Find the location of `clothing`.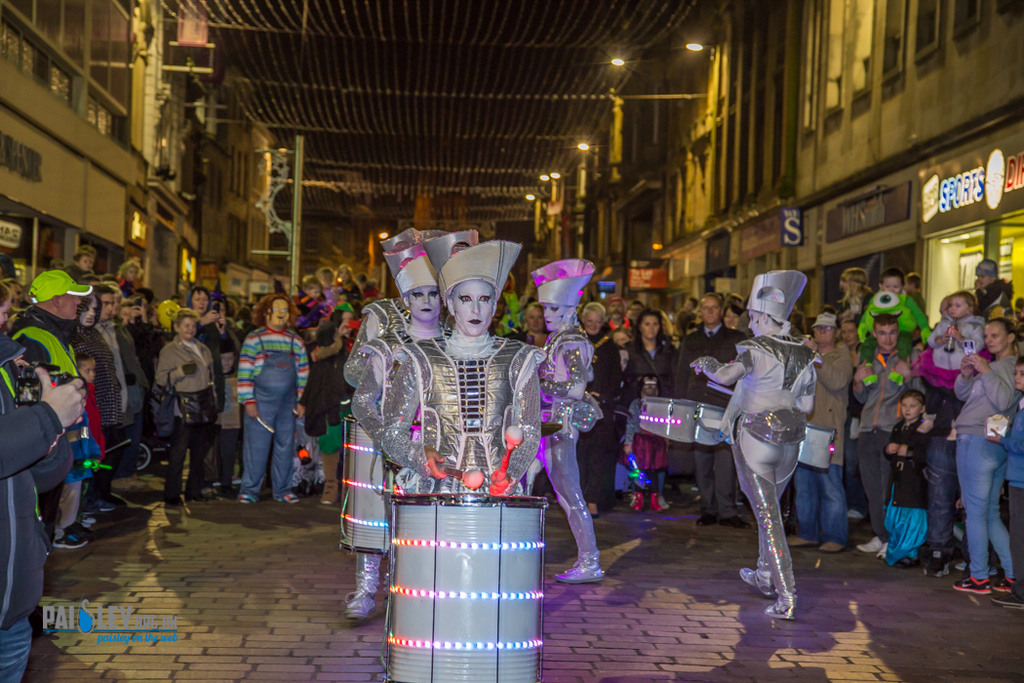
Location: region(342, 282, 402, 463).
